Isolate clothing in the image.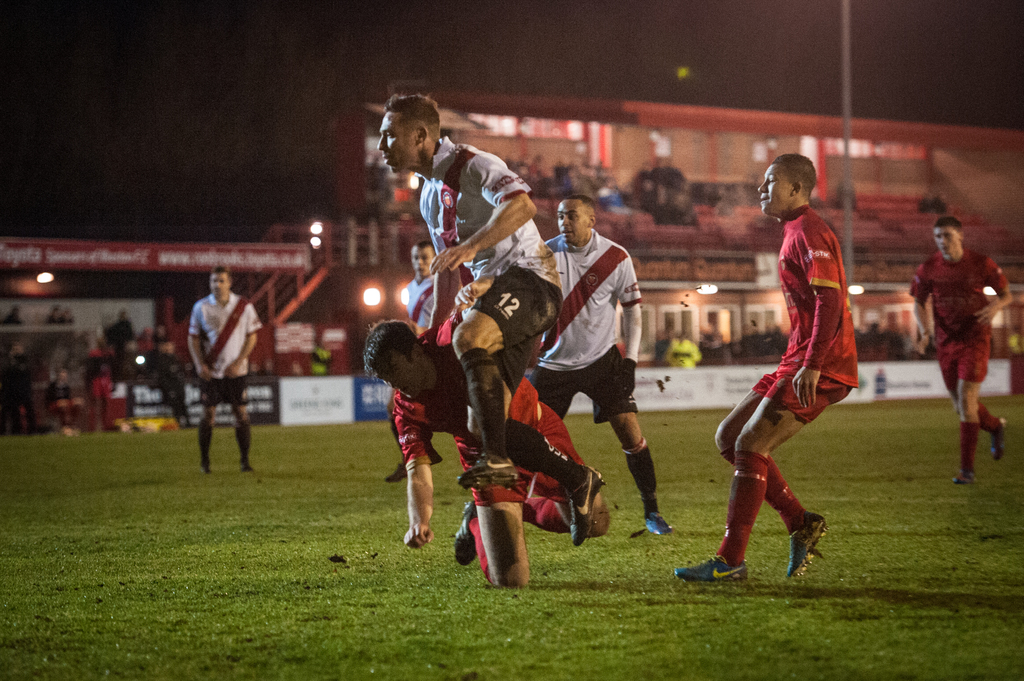
Isolated region: select_region(669, 335, 701, 367).
